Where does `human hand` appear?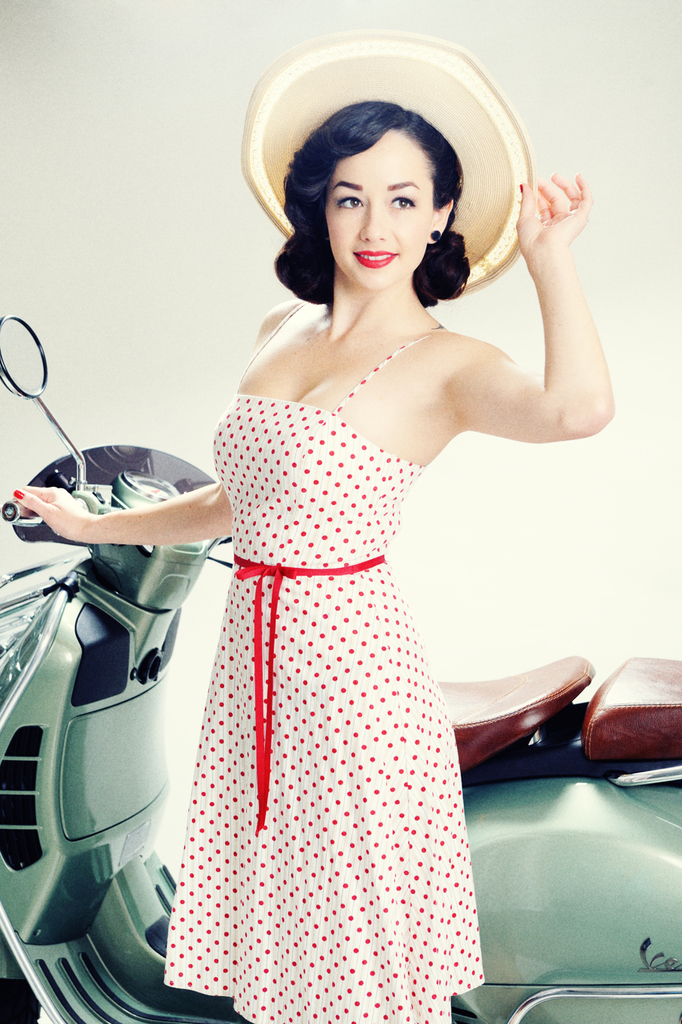
Appears at [x1=14, y1=484, x2=91, y2=544].
